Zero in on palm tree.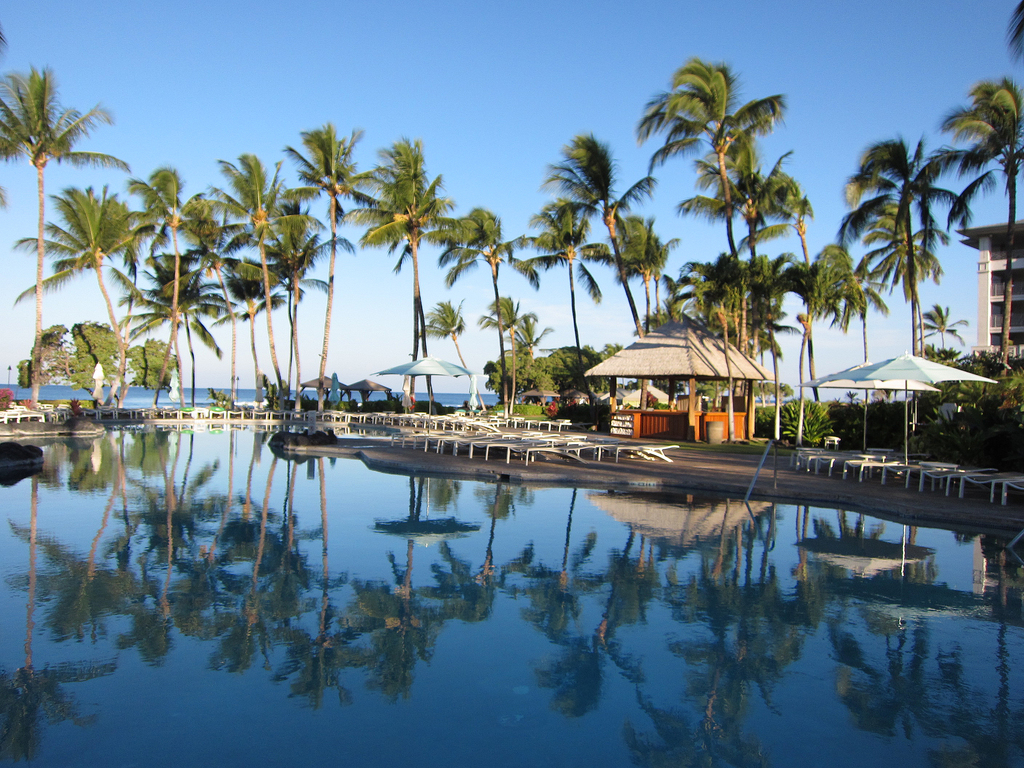
Zeroed in: BBox(1001, 0, 1023, 71).
